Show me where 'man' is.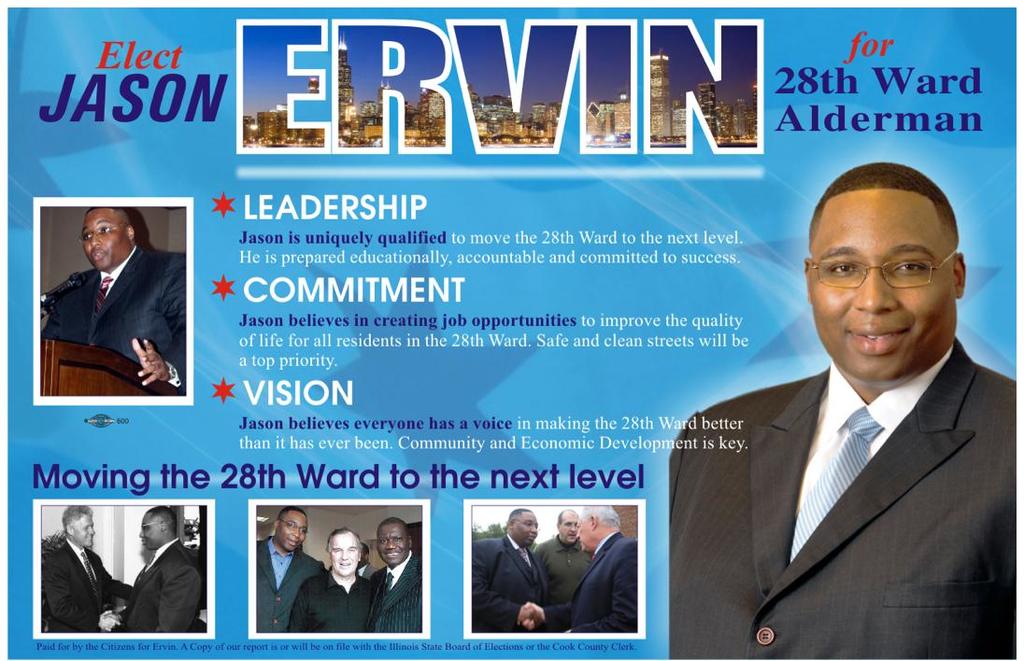
'man' is at box=[252, 505, 323, 634].
